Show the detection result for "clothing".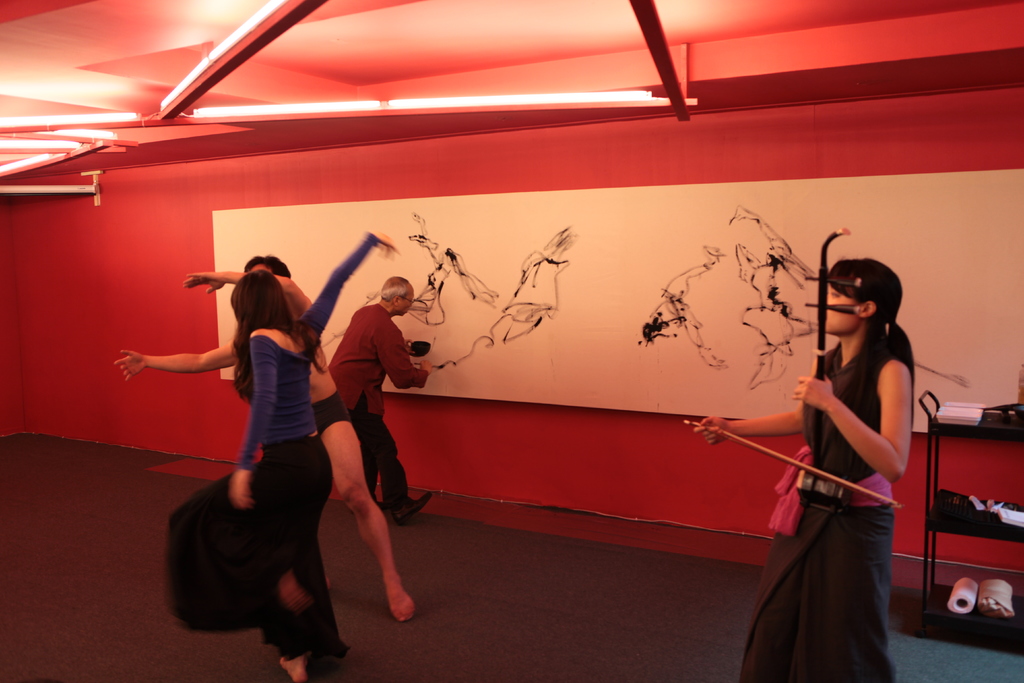
bbox(764, 310, 924, 659).
